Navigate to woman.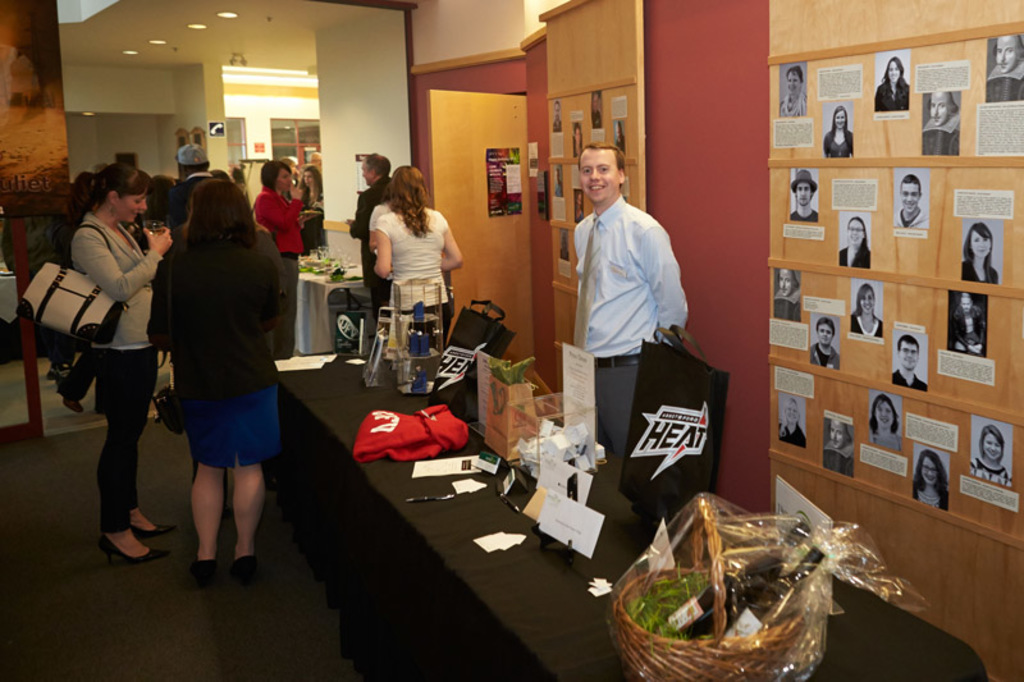
Navigation target: 773:398:808:445.
